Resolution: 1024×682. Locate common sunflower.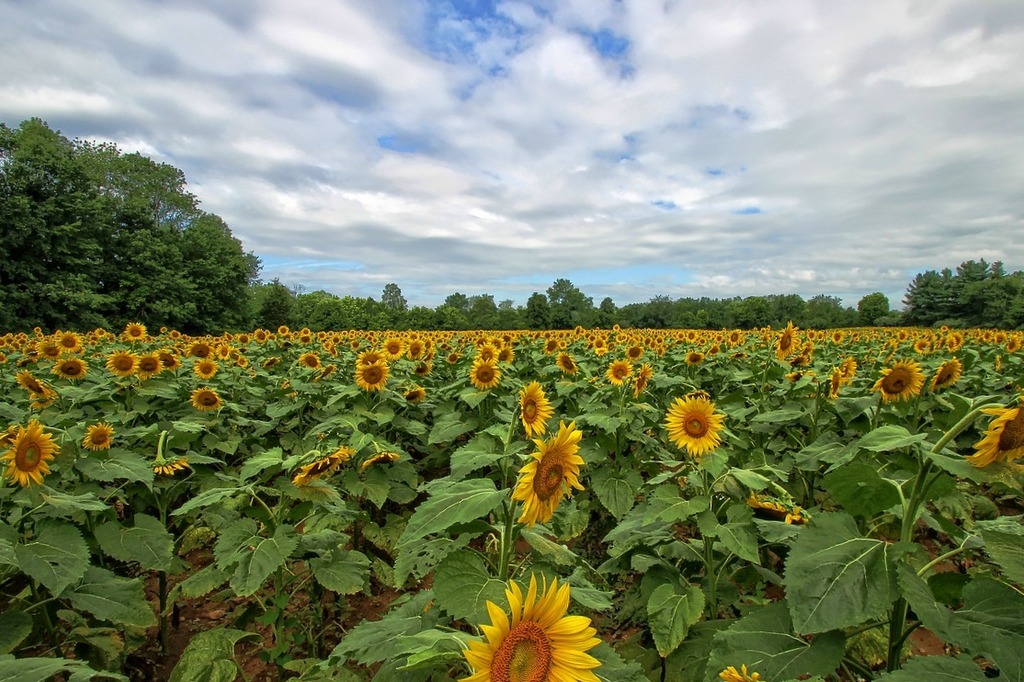
crop(664, 392, 715, 452).
